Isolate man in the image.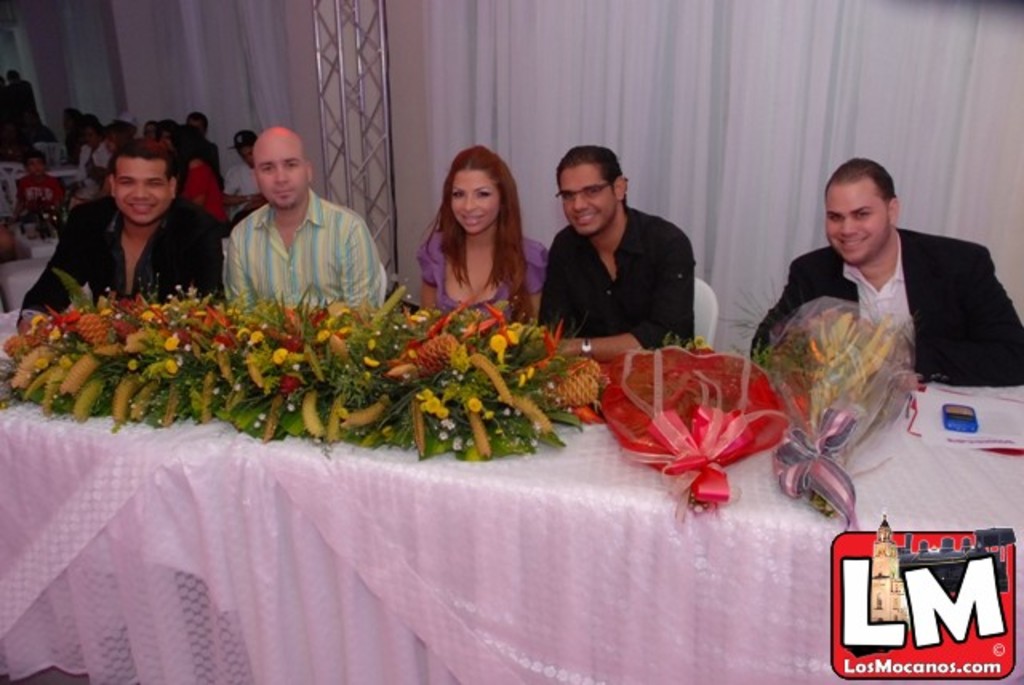
Isolated region: crop(526, 149, 712, 346).
